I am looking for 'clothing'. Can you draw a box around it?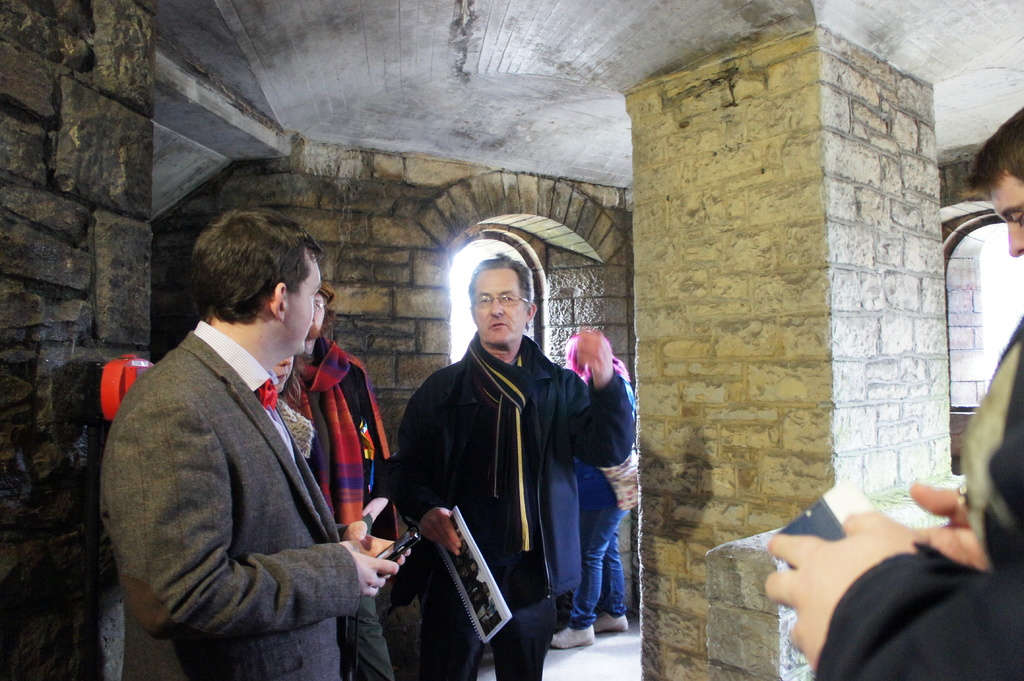
Sure, the bounding box is (left=98, top=314, right=358, bottom=680).
